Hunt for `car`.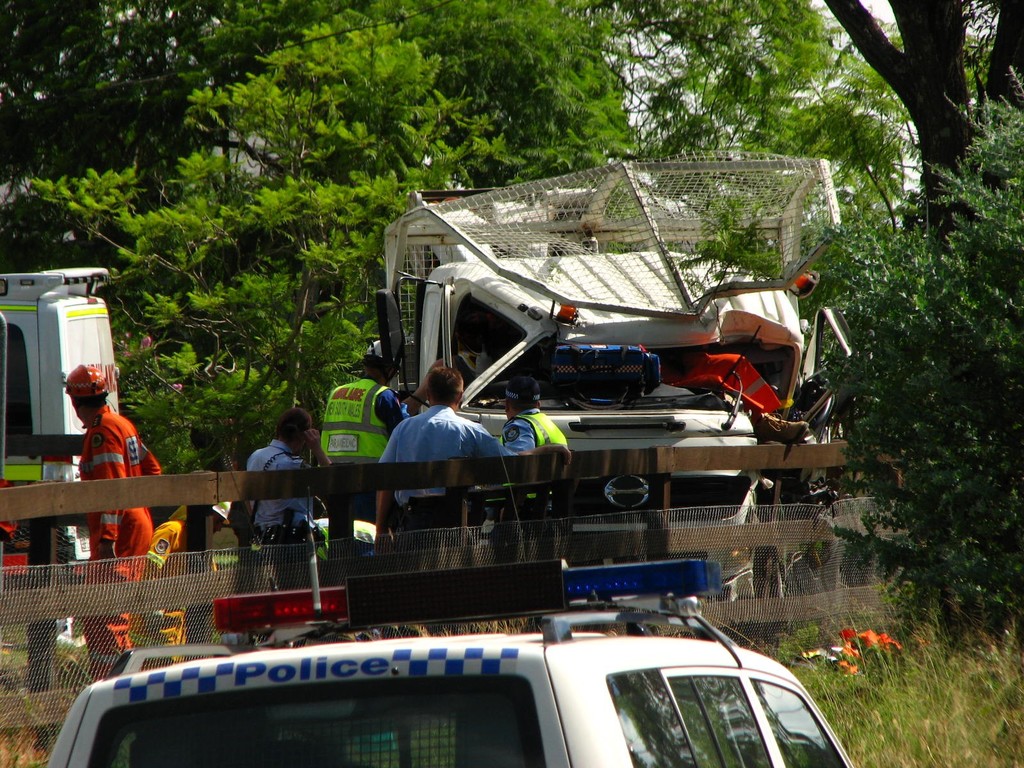
Hunted down at bbox(50, 550, 852, 767).
